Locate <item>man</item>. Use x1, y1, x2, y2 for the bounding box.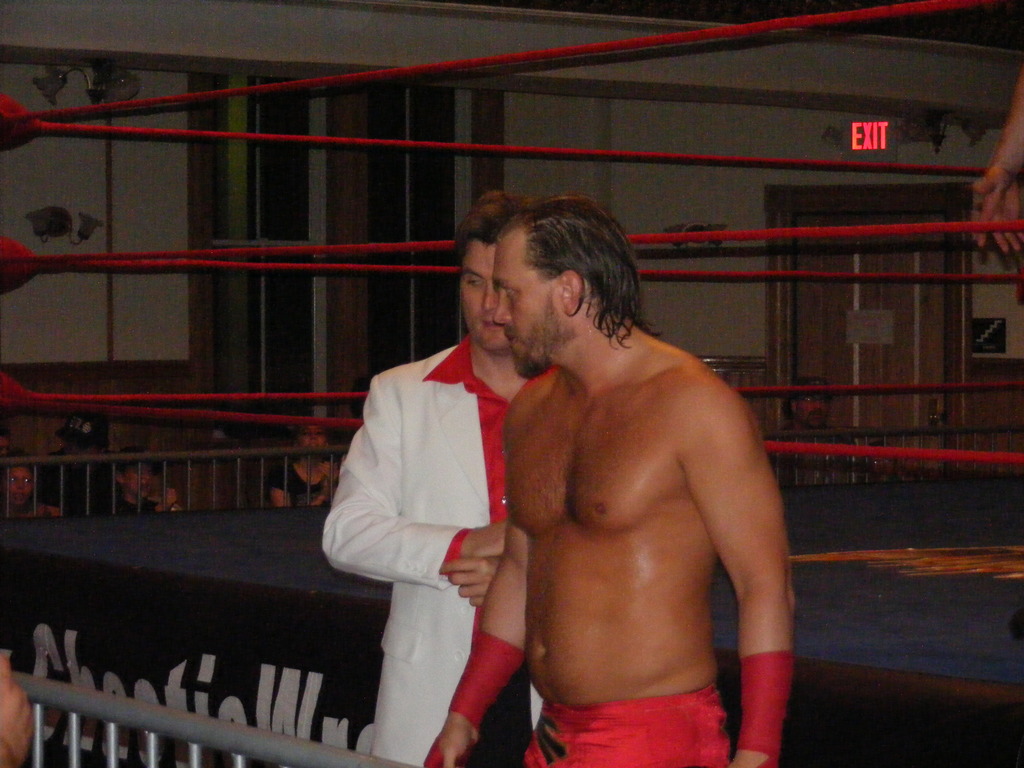
318, 186, 556, 767.
